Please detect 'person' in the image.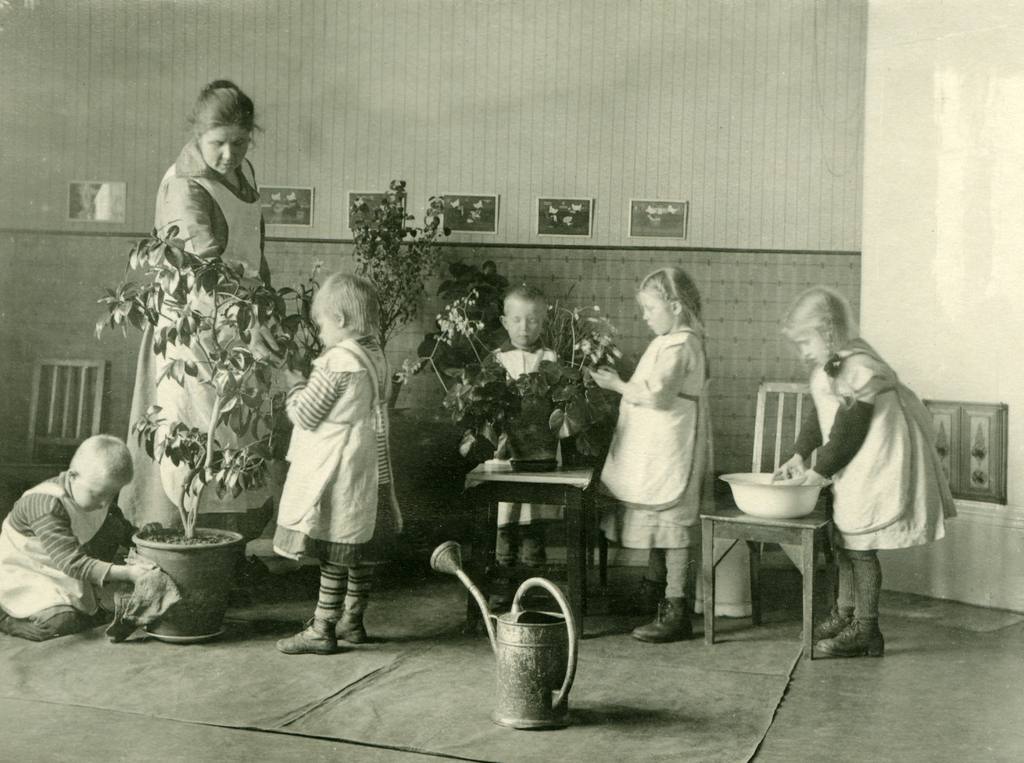
pyautogui.locateOnScreen(0, 411, 145, 662).
